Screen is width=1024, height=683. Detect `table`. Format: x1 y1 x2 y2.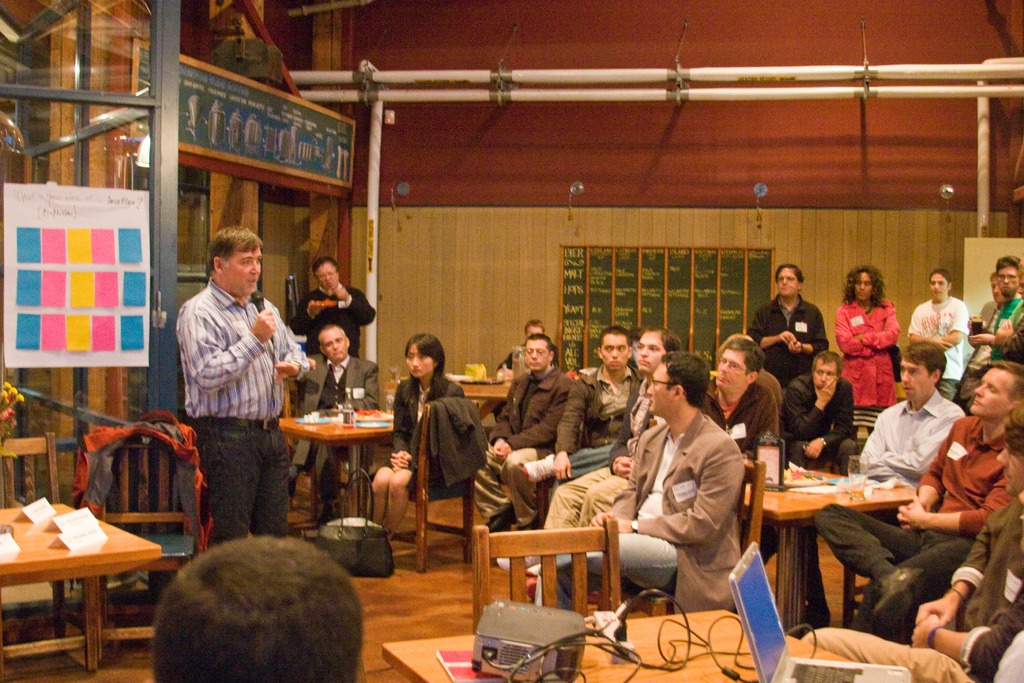
380 609 849 682.
